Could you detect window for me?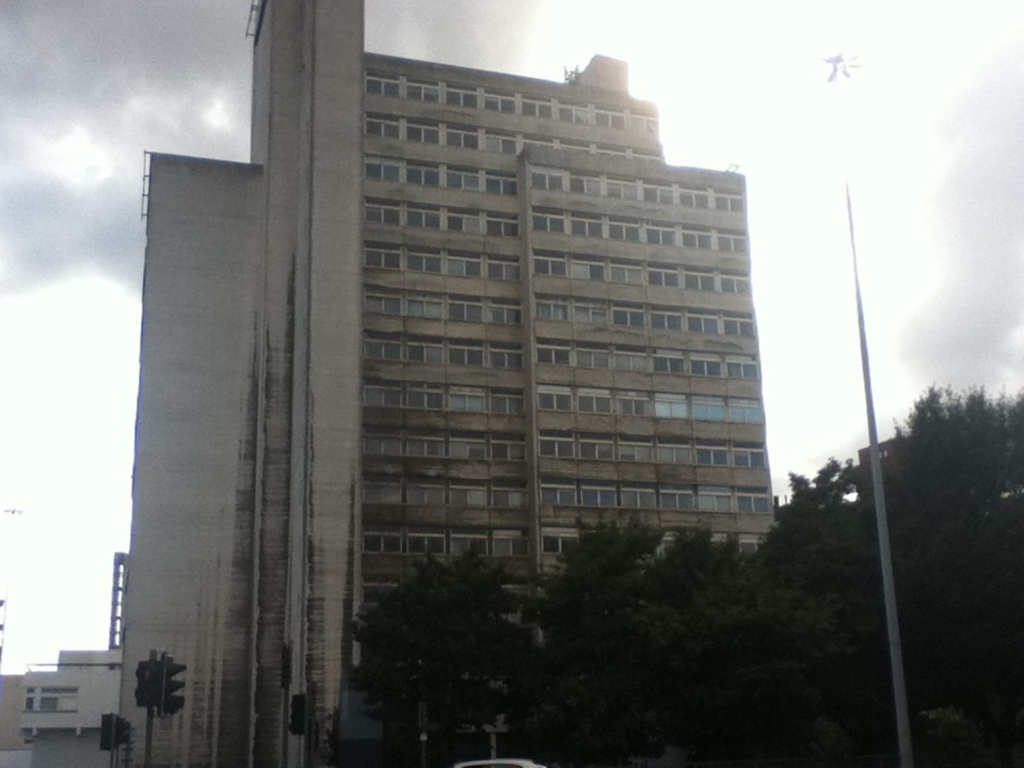
Detection result: x1=533 y1=349 x2=566 y2=365.
